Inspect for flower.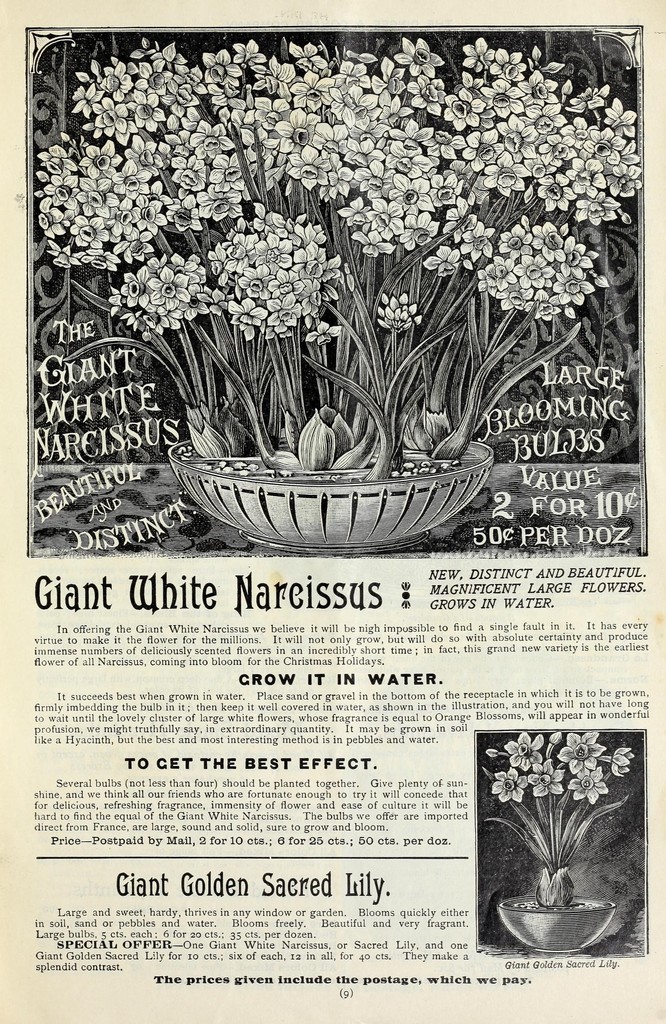
Inspection: 502:732:544:764.
